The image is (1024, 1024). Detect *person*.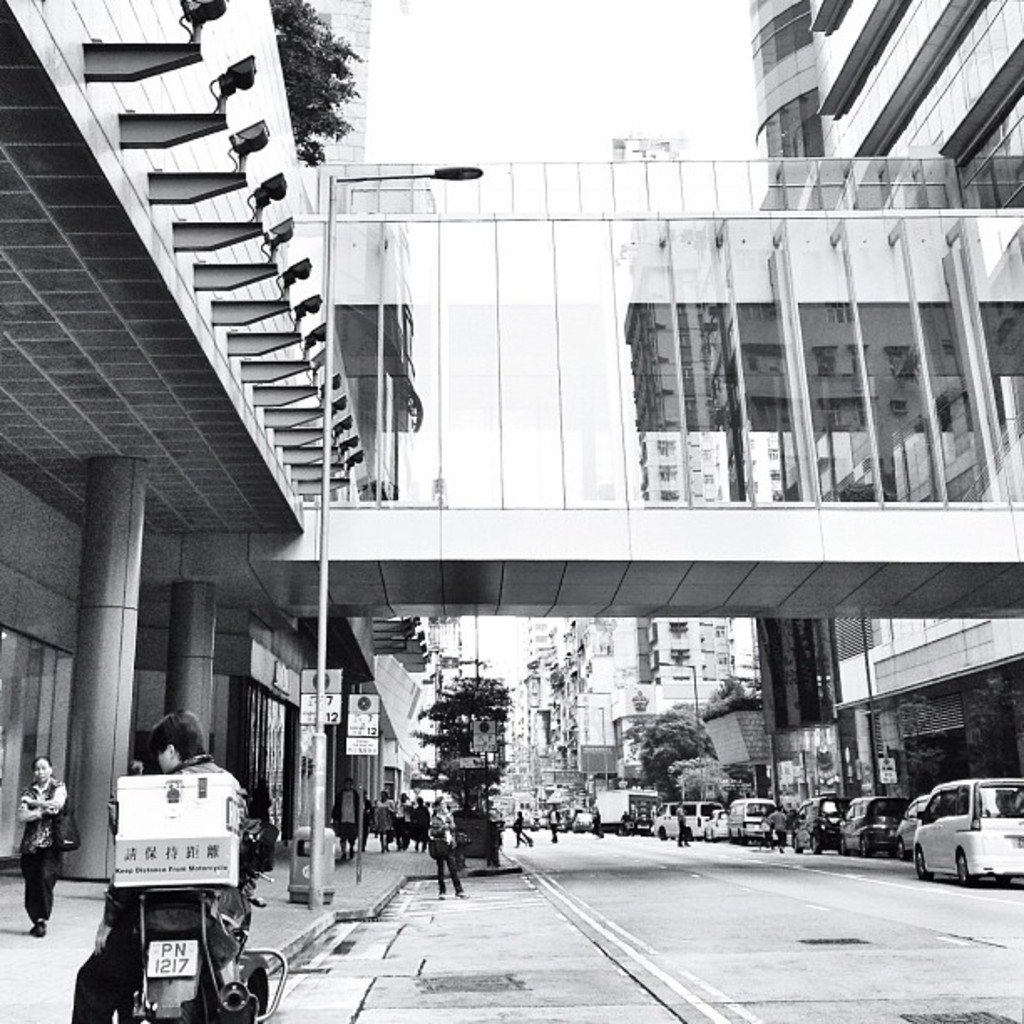
Detection: Rect(410, 790, 457, 907).
